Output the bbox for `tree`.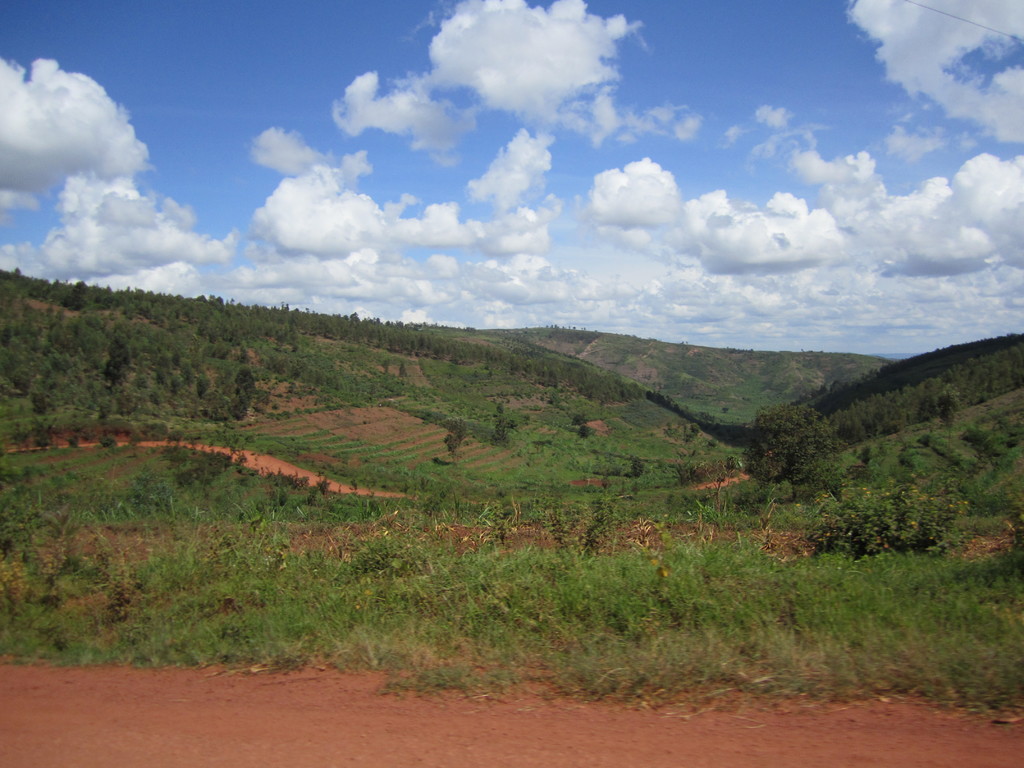
bbox(685, 431, 689, 448).
